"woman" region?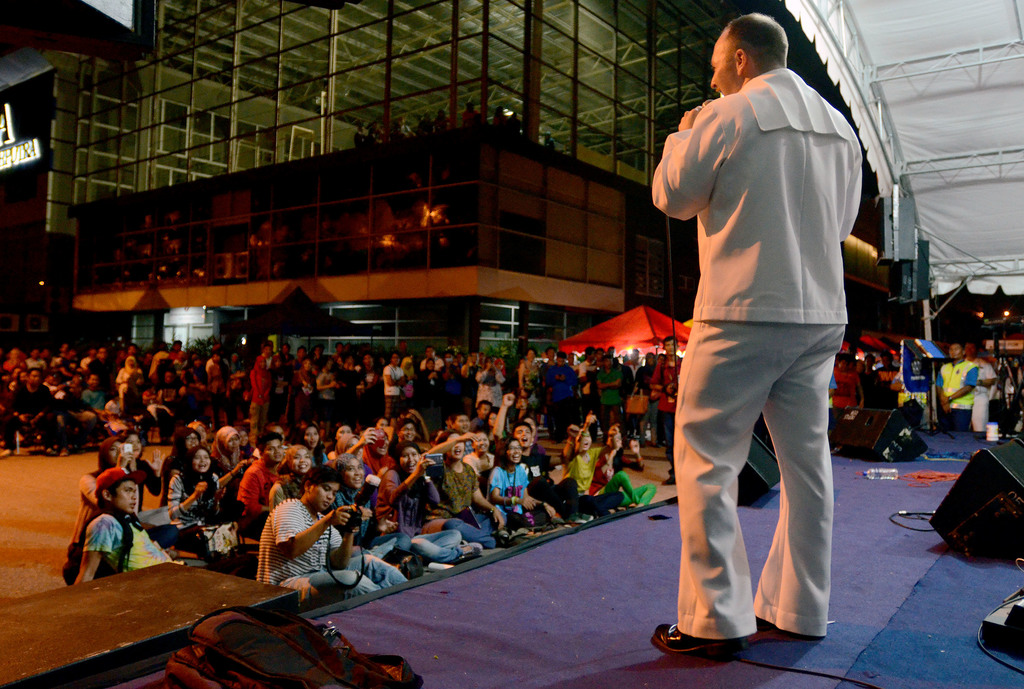
[476,357,505,410]
